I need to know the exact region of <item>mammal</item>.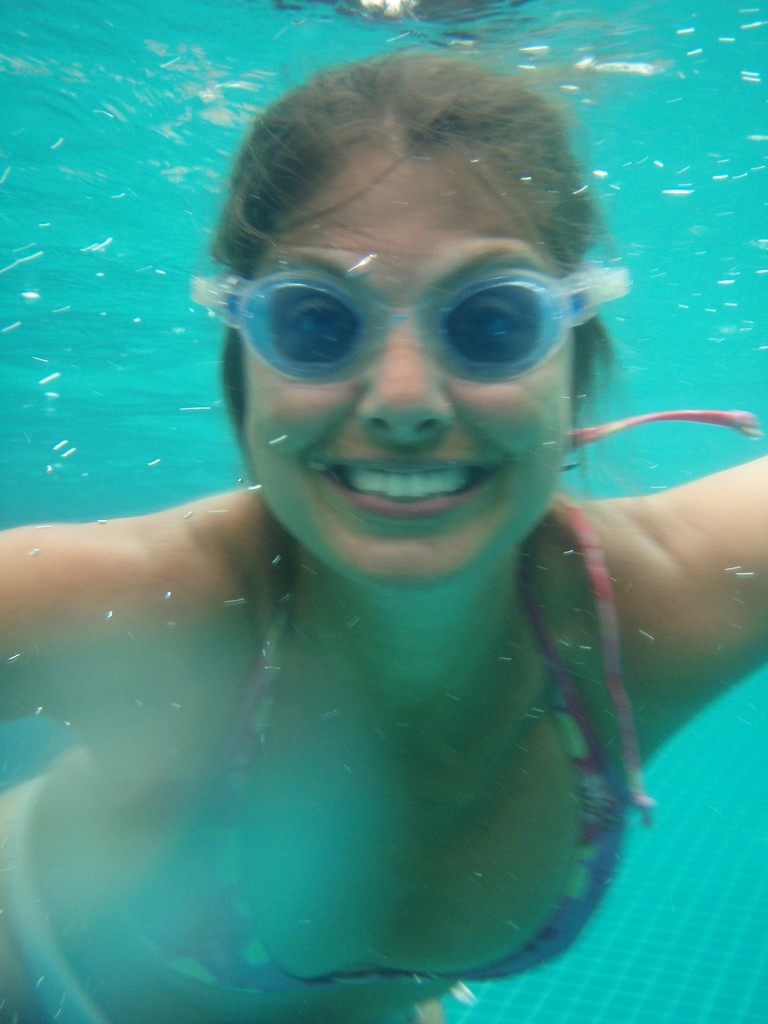
Region: 0:59:766:1023.
